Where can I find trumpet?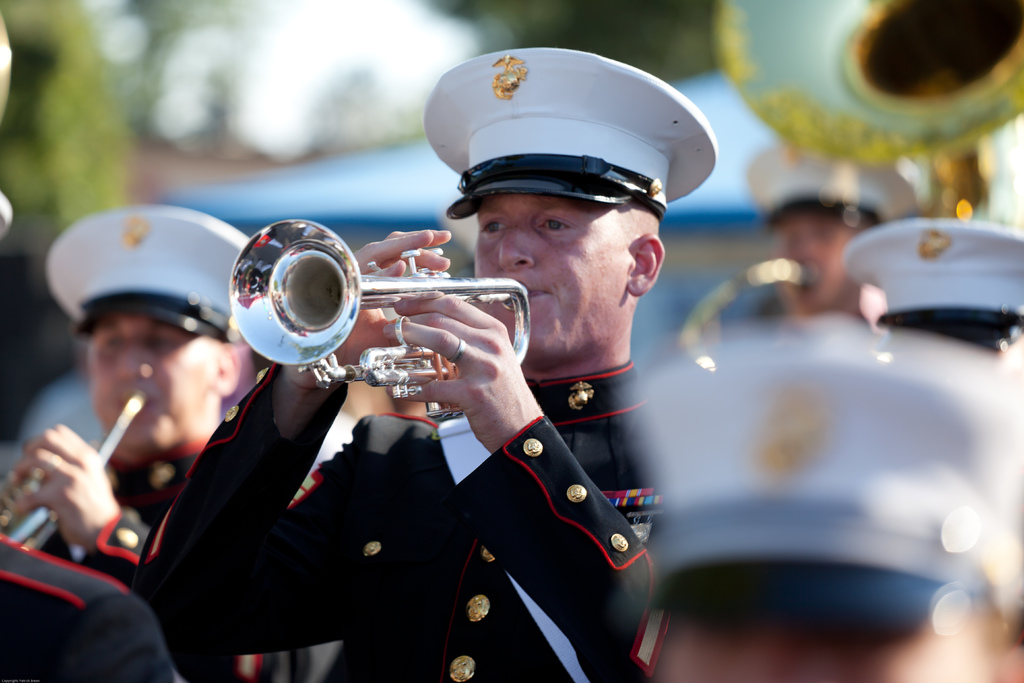
You can find it at [x1=0, y1=387, x2=152, y2=552].
